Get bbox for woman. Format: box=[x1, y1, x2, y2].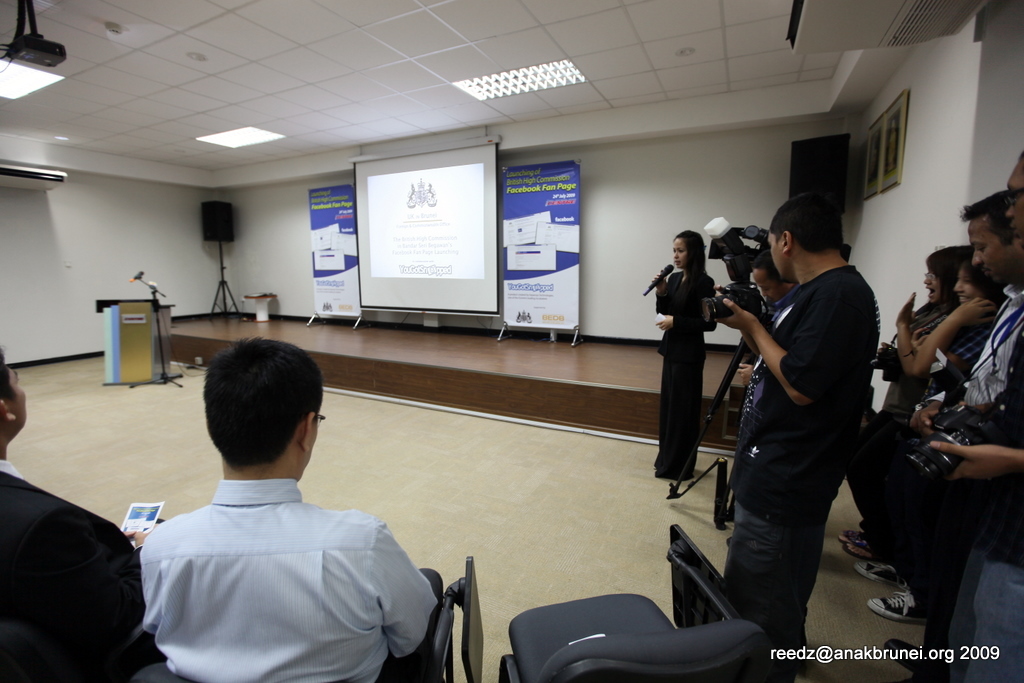
box=[654, 231, 717, 484].
